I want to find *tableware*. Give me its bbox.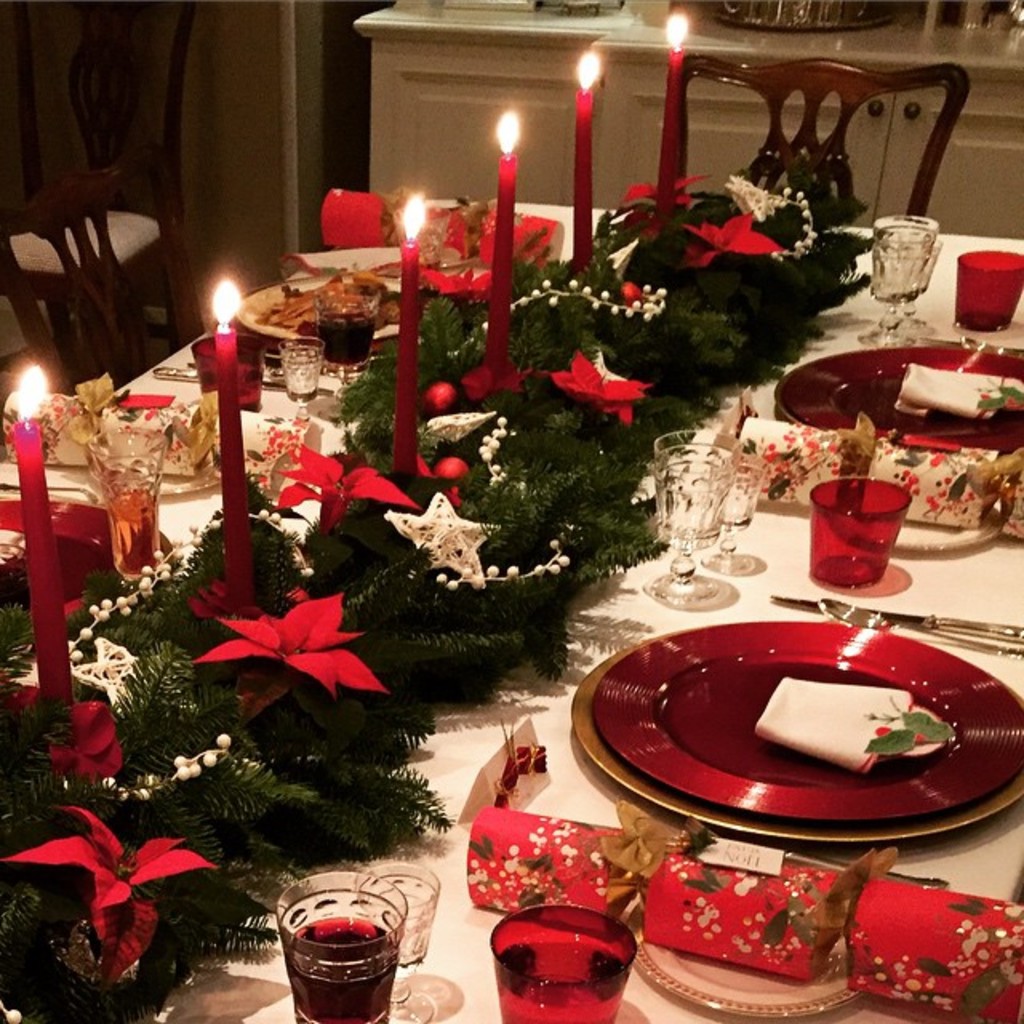
(653,424,733,598).
